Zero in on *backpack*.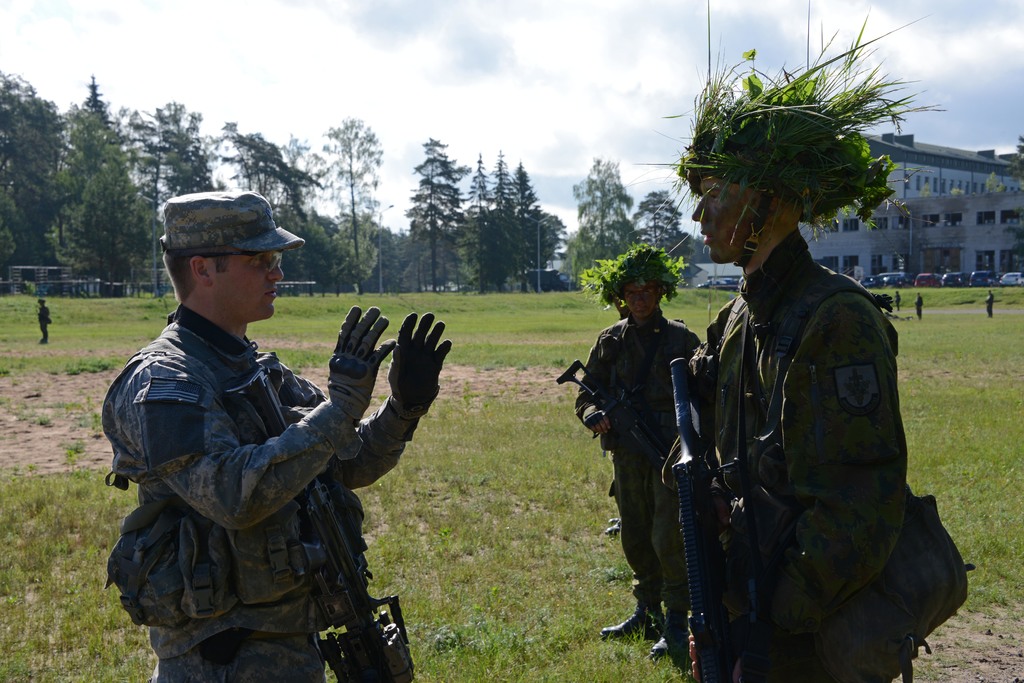
Zeroed in: bbox=[756, 274, 969, 682].
